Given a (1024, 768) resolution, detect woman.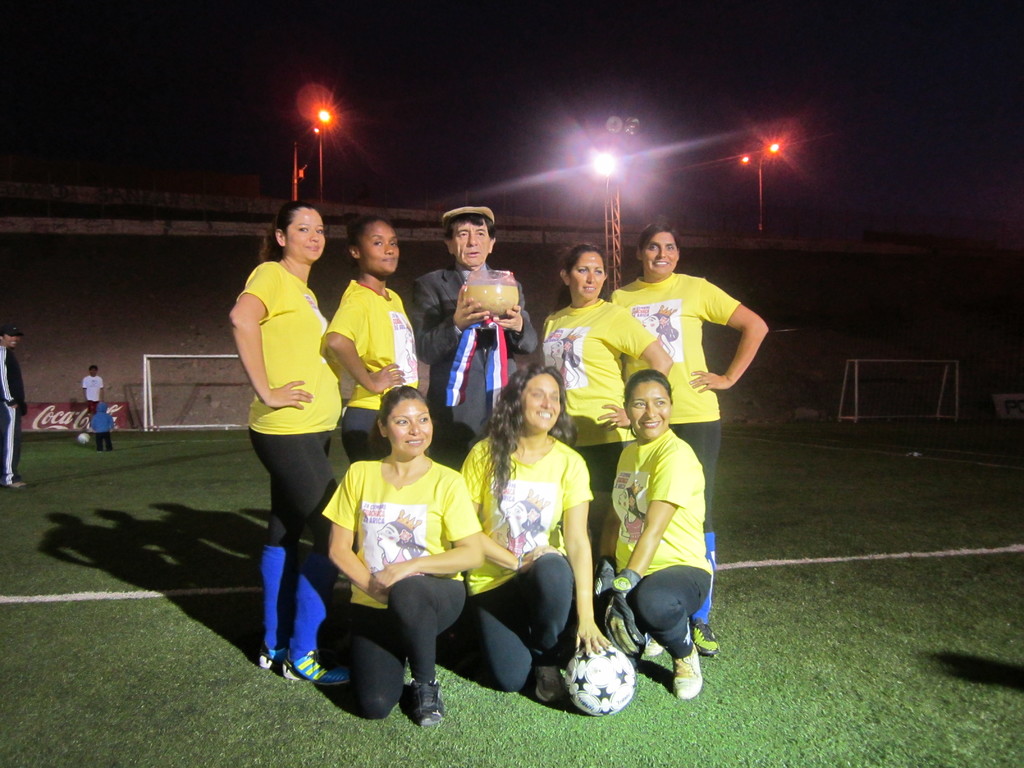
[603, 216, 772, 653].
